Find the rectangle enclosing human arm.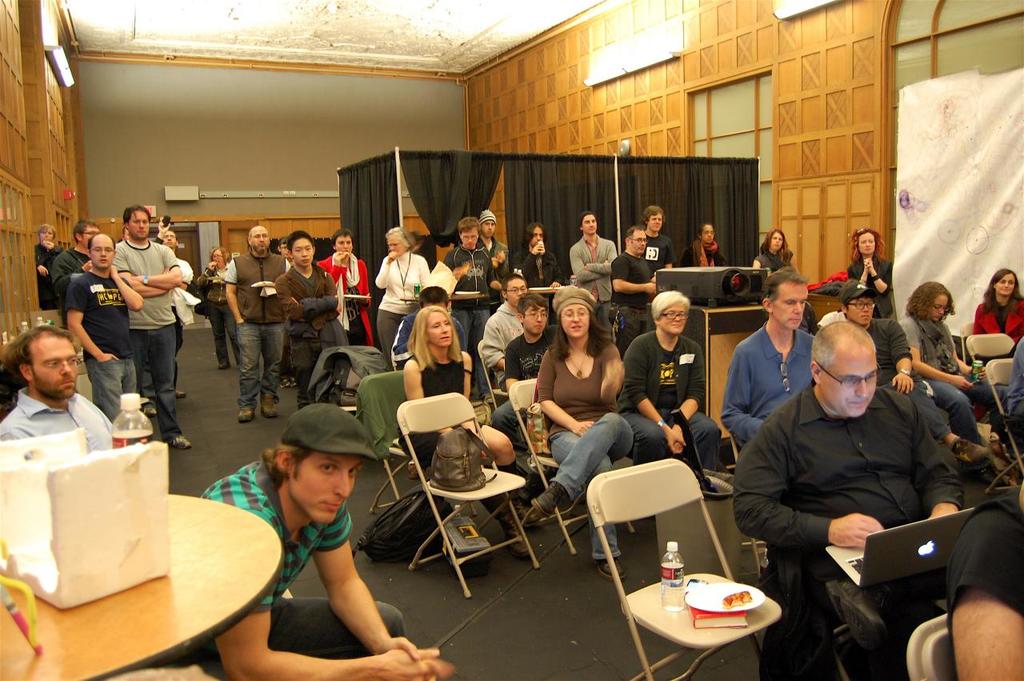
select_region(66, 285, 121, 361).
